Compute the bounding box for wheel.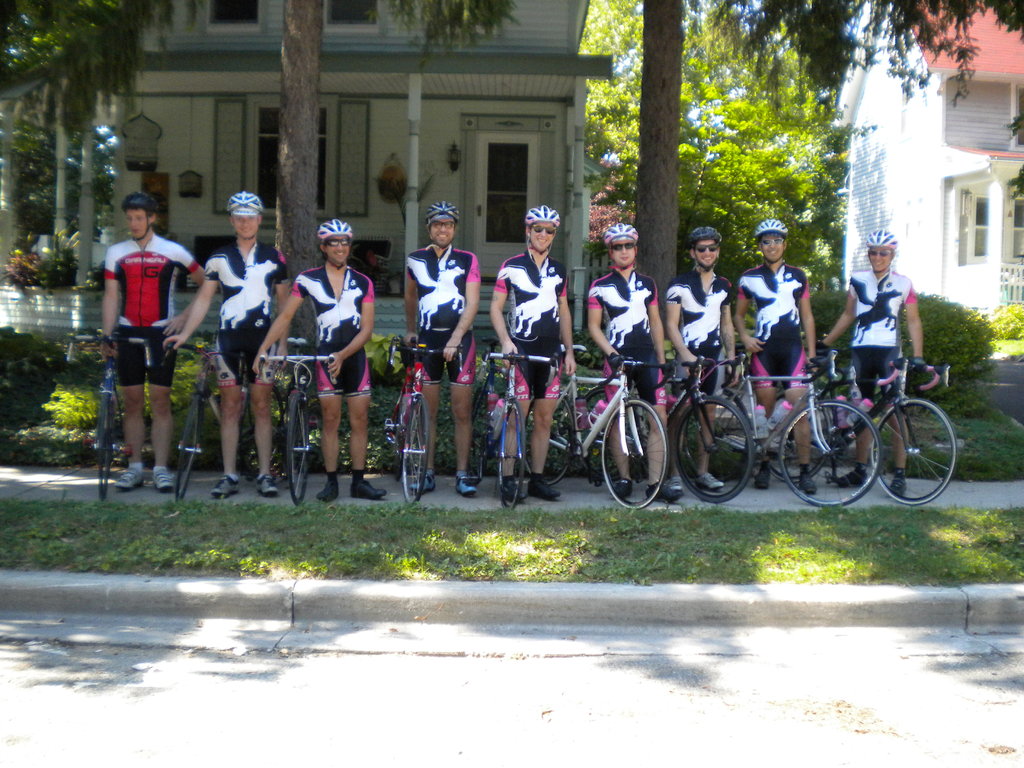
x1=521 y1=390 x2=578 y2=484.
